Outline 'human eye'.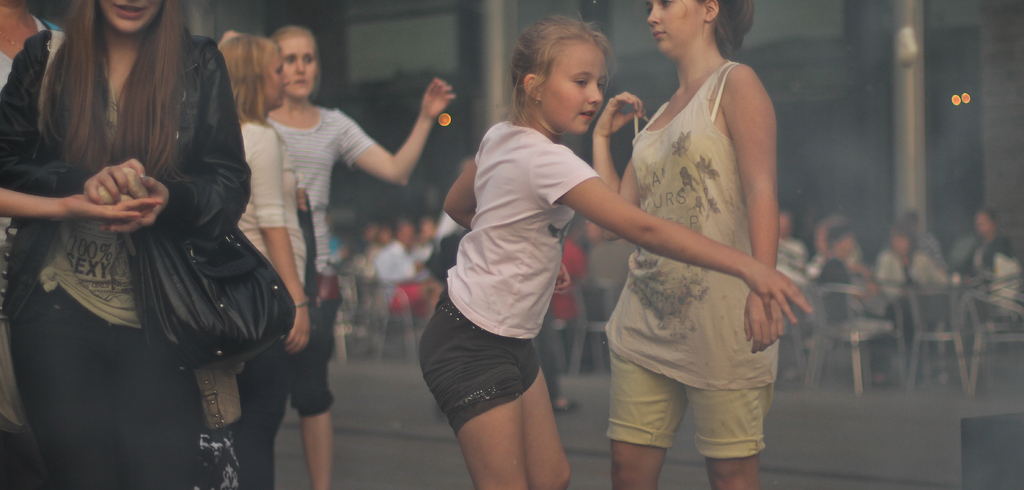
Outline: left=661, top=1, right=675, bottom=7.
